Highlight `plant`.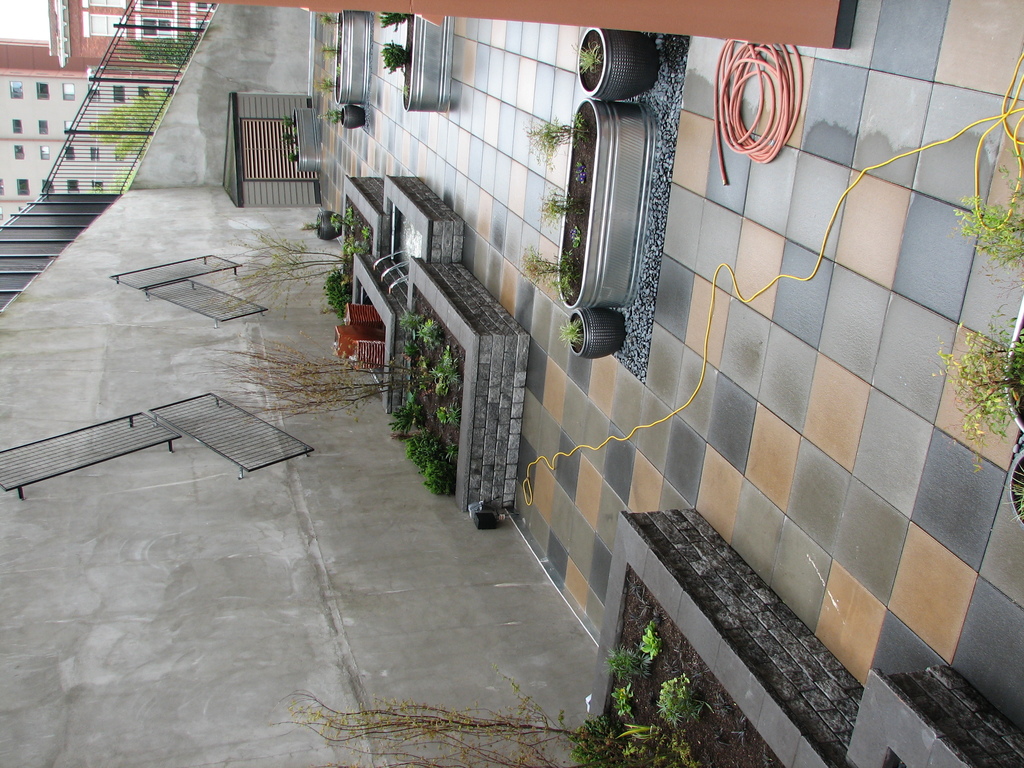
Highlighted region: detection(199, 327, 392, 433).
